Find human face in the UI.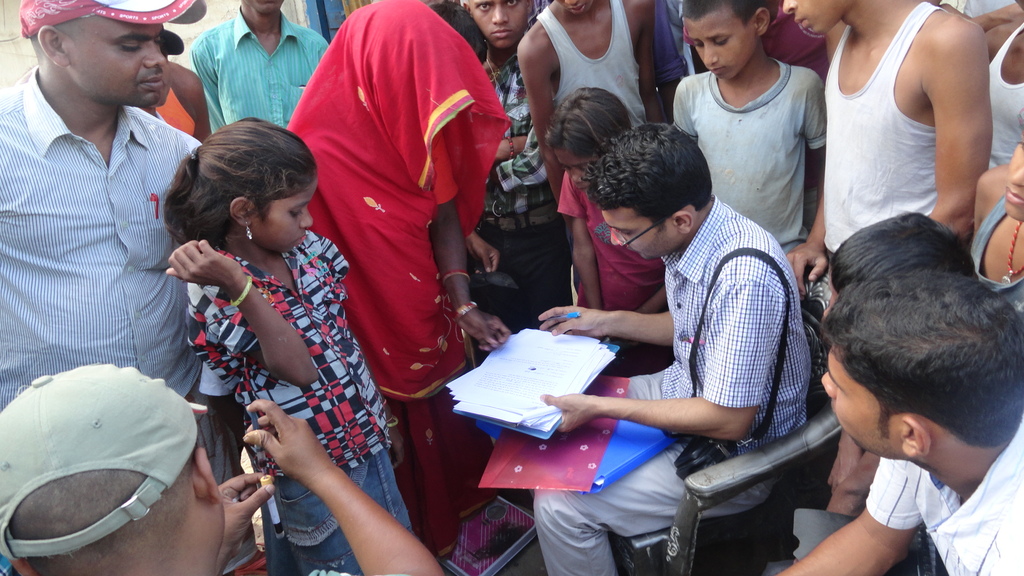
UI element at (x1=780, y1=0, x2=849, y2=31).
